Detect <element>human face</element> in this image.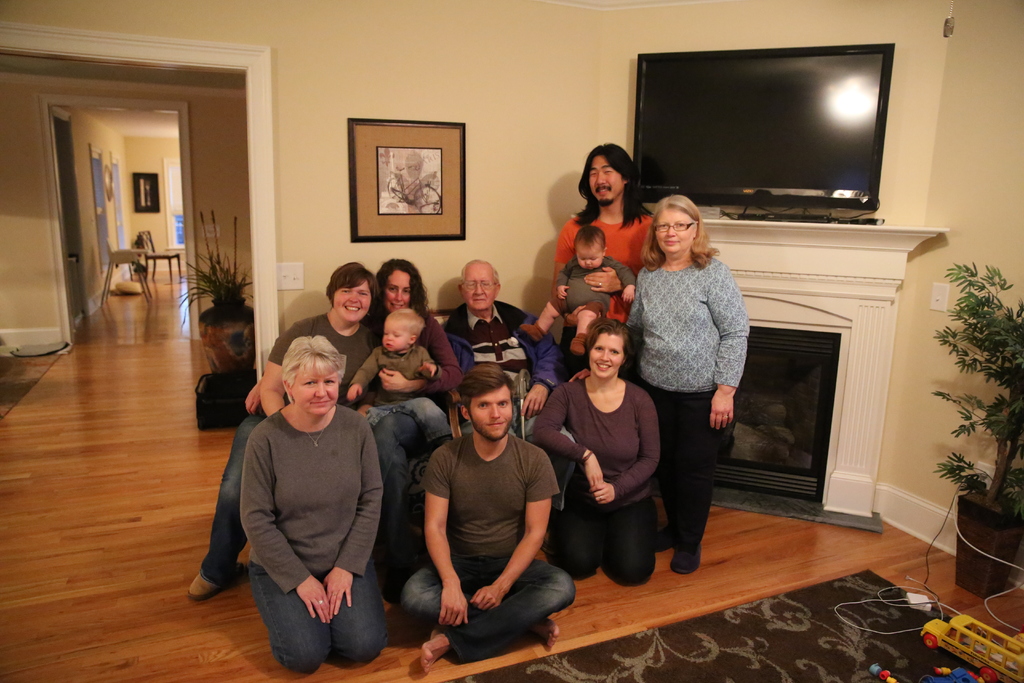
Detection: [661,211,692,252].
